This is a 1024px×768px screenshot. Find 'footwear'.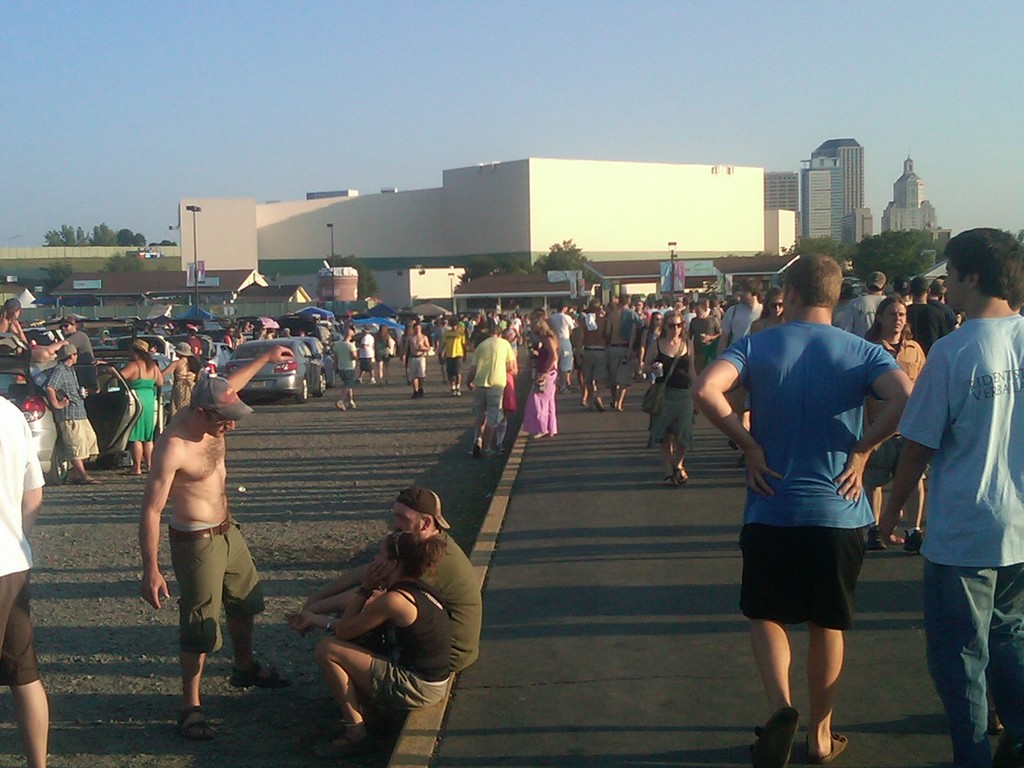
Bounding box: [x1=175, y1=704, x2=216, y2=737].
